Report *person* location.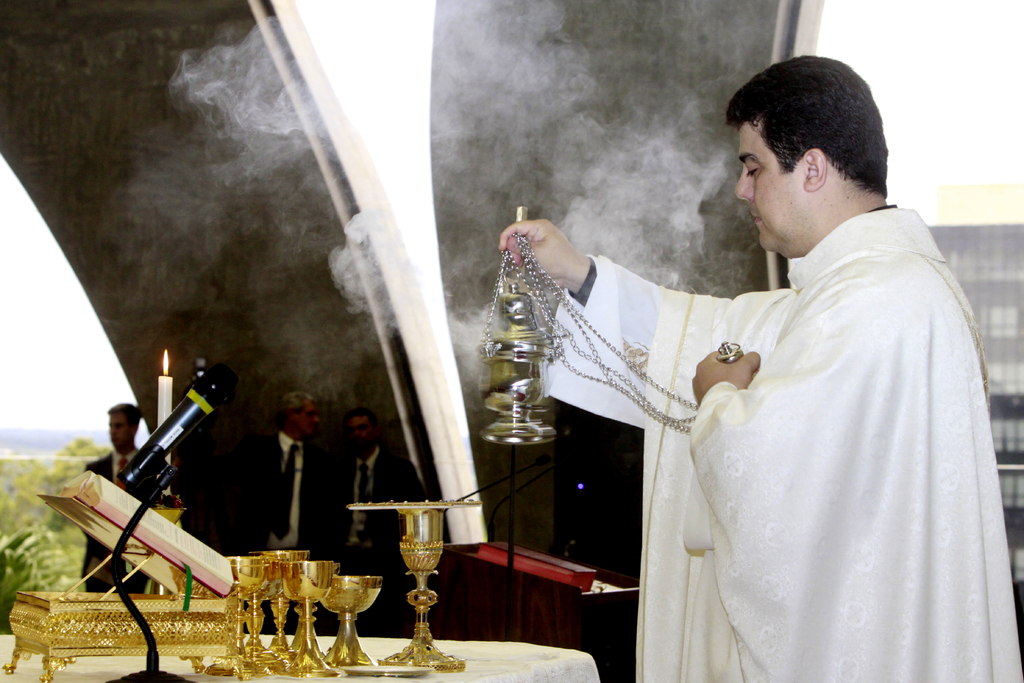
Report: rect(76, 391, 173, 609).
